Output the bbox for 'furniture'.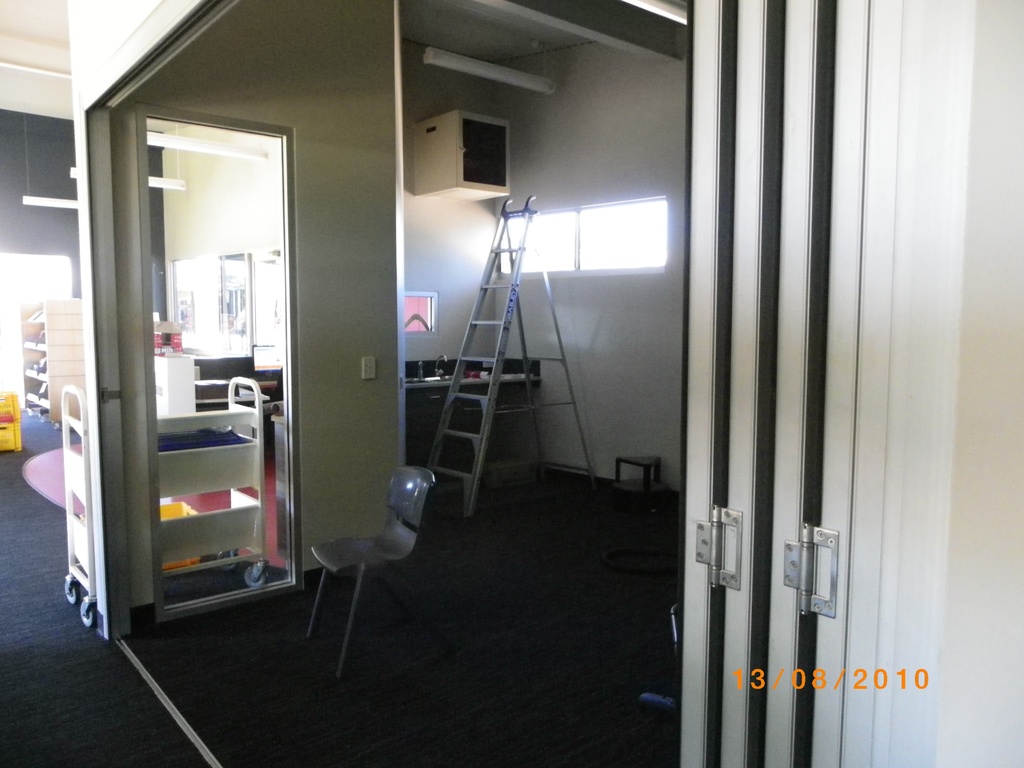
305,462,436,679.
